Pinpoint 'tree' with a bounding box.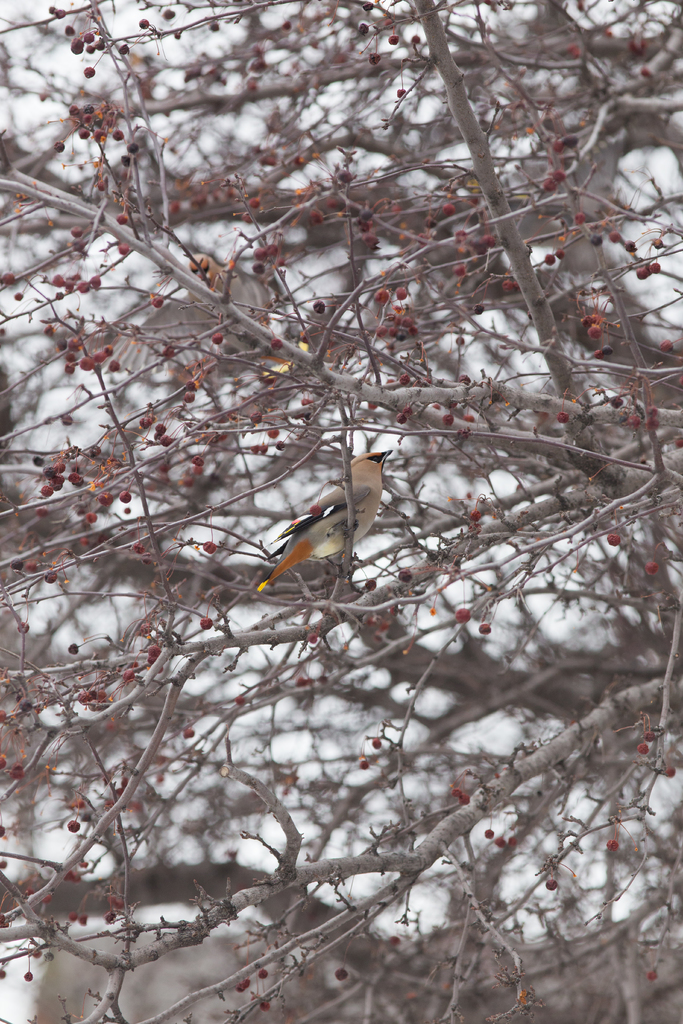
box(0, 0, 682, 1023).
